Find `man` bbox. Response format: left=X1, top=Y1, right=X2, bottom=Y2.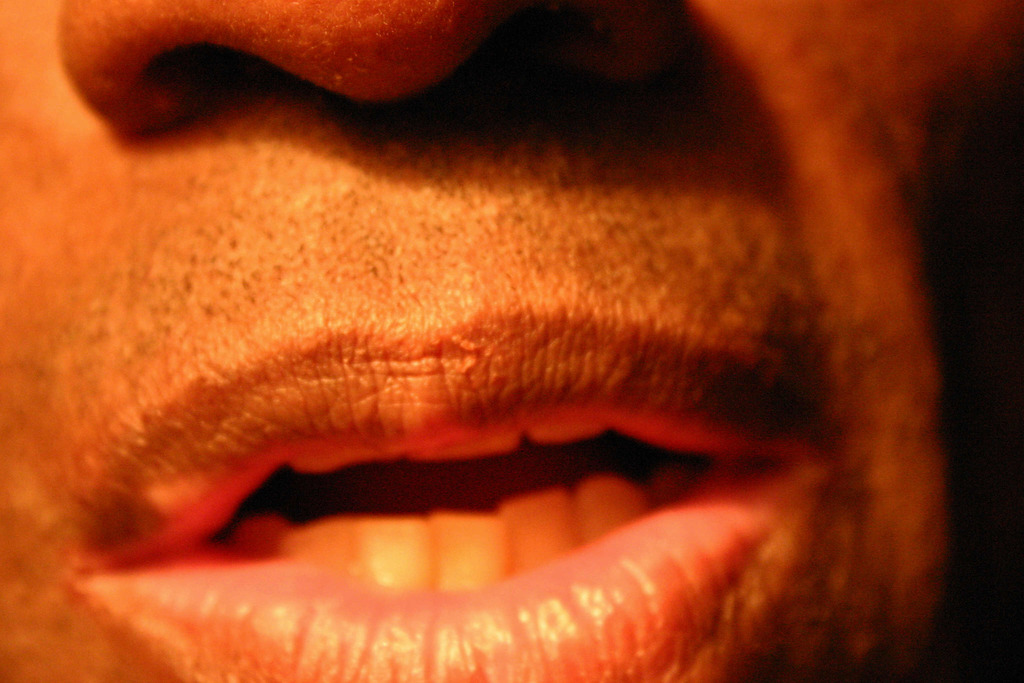
left=0, top=0, right=1014, bottom=682.
